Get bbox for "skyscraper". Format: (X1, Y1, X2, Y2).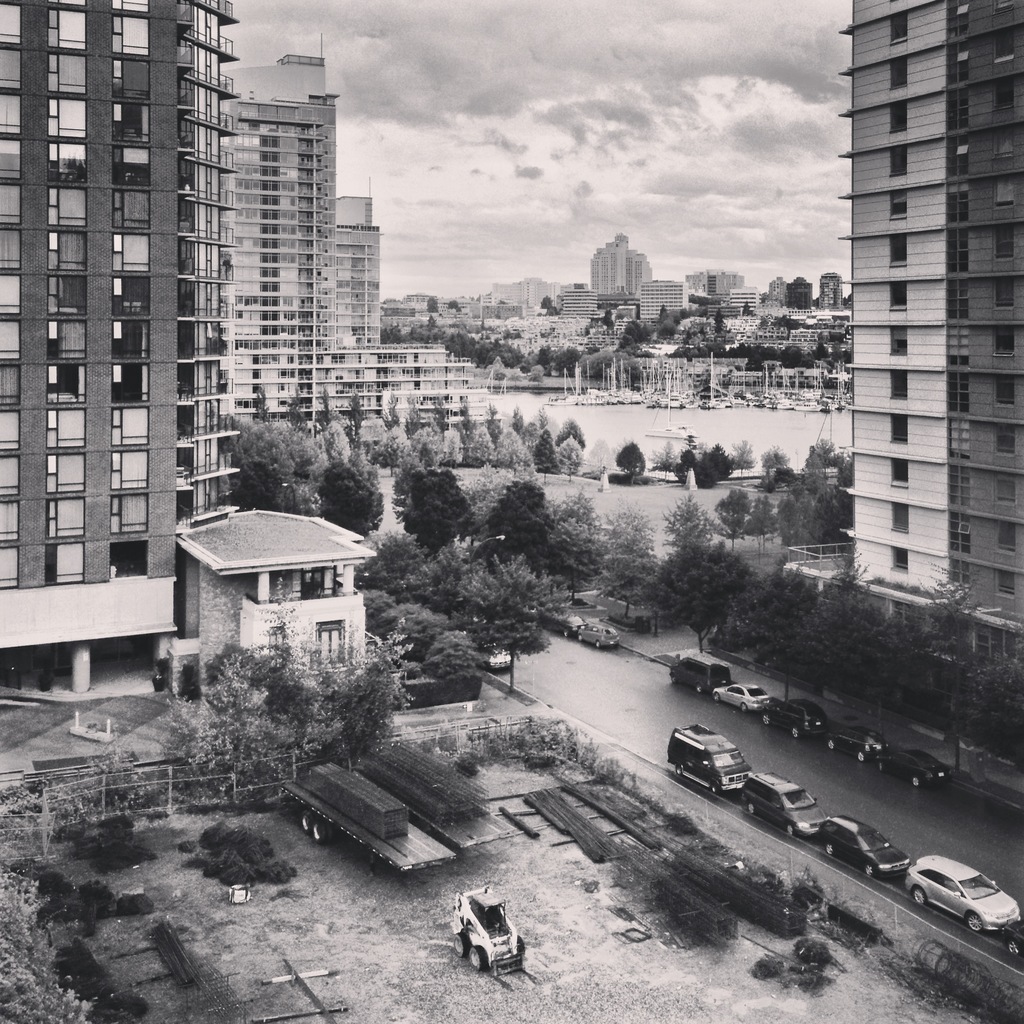
(316, 196, 385, 423).
